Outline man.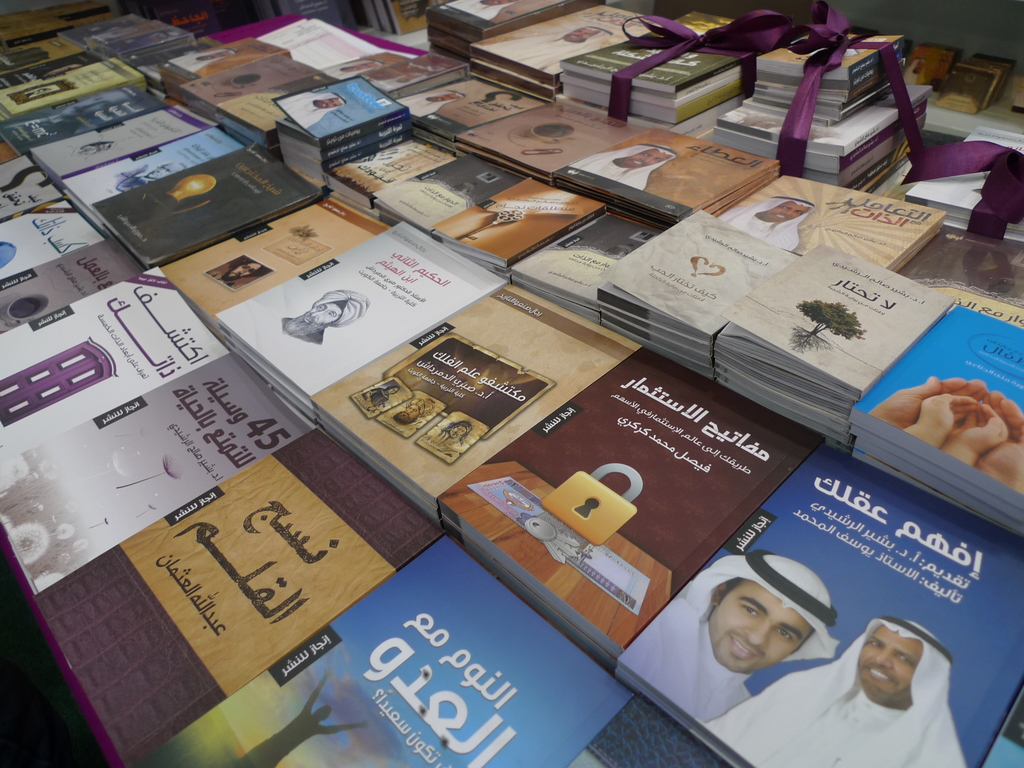
Outline: left=113, top=30, right=176, bottom=49.
